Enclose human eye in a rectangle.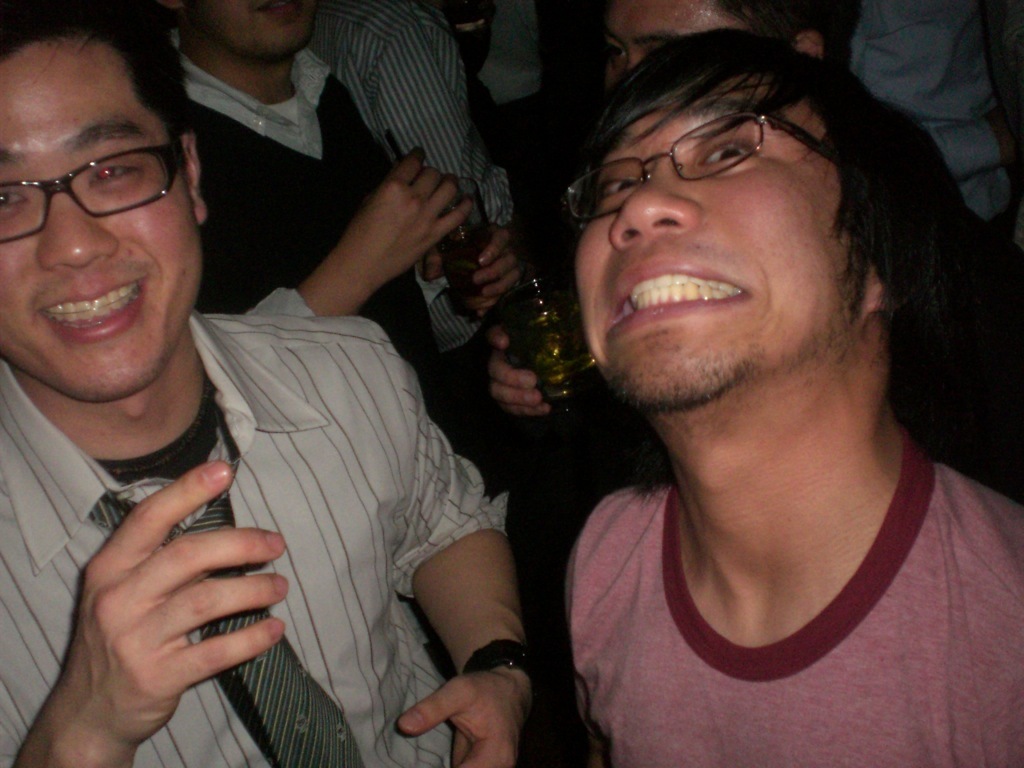
x1=0 y1=179 x2=30 y2=217.
